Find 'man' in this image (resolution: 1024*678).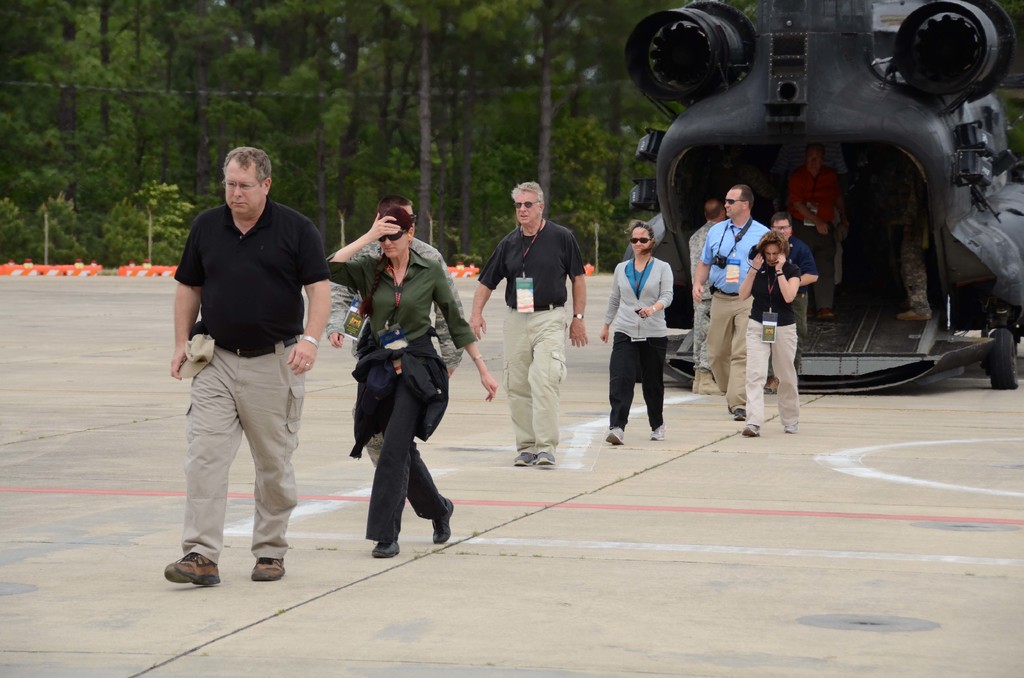
(x1=892, y1=175, x2=938, y2=321).
